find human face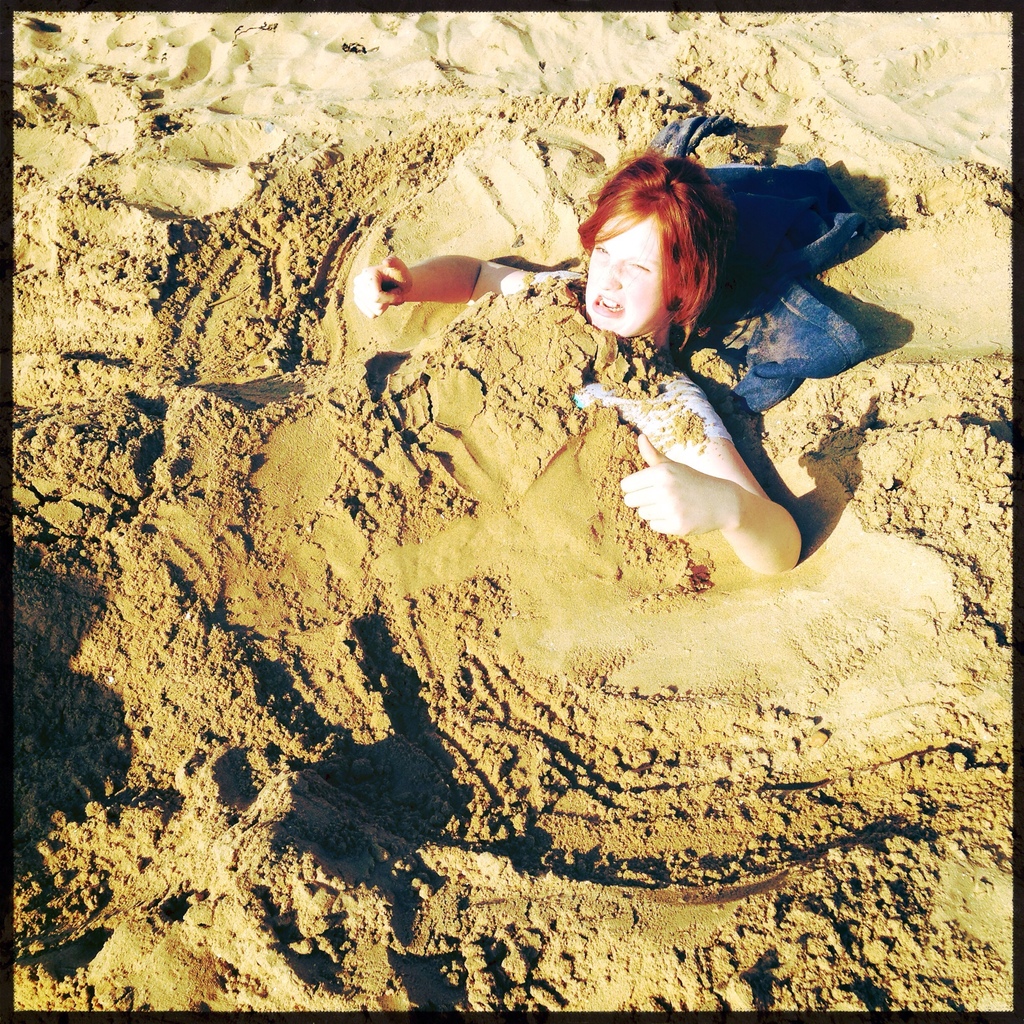
{"x1": 589, "y1": 214, "x2": 668, "y2": 338}
